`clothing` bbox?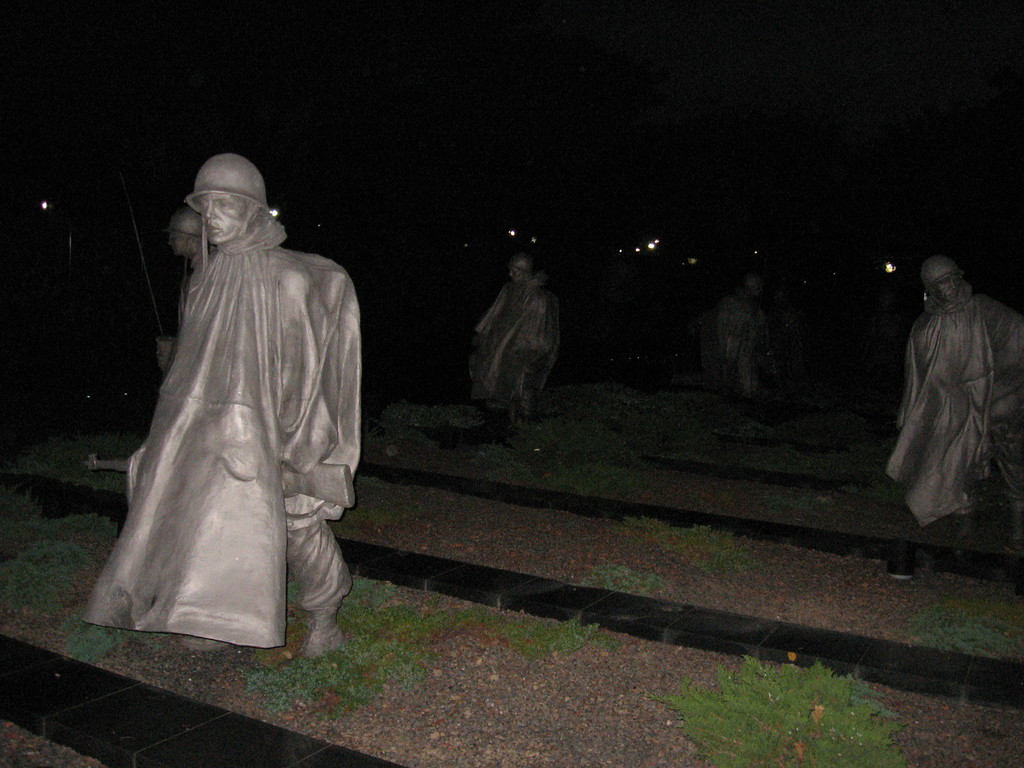
x1=92, y1=202, x2=355, y2=647
